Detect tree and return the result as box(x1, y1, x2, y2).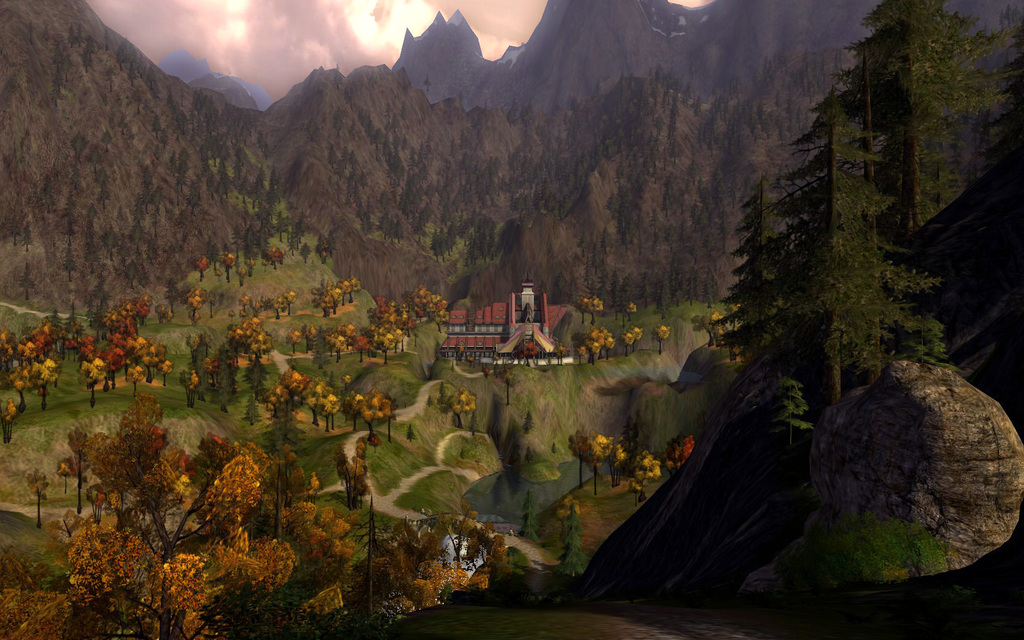
box(707, 87, 940, 401).
